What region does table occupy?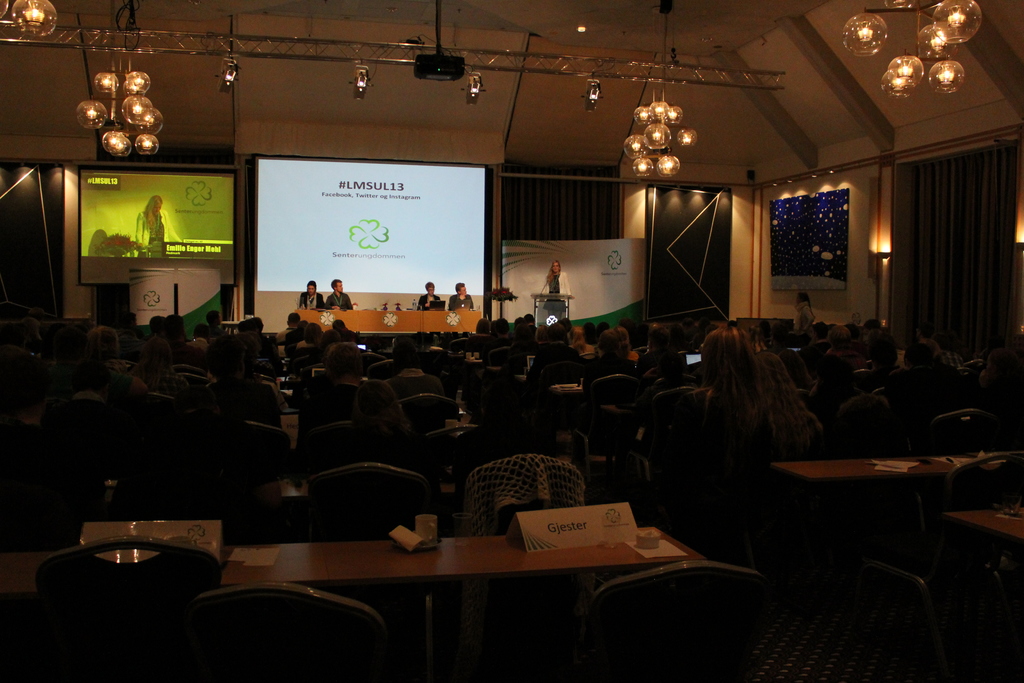
select_region(216, 536, 701, 682).
